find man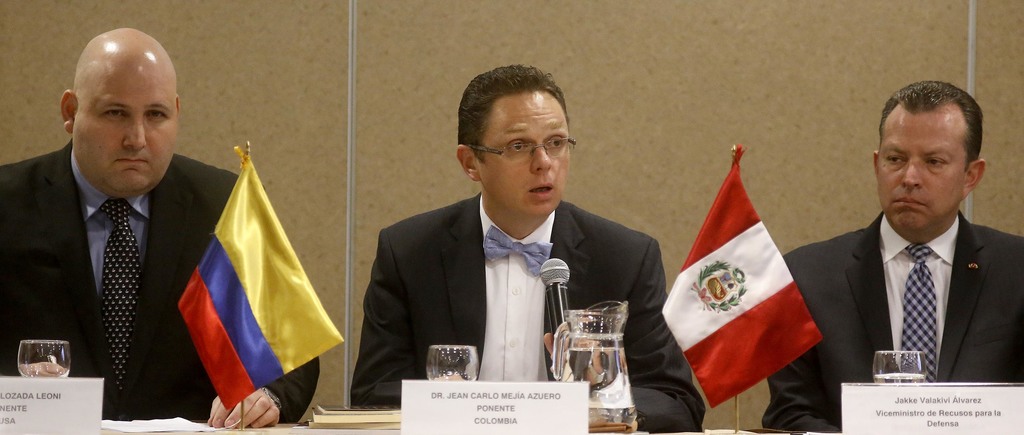
[x1=1, y1=28, x2=320, y2=427]
